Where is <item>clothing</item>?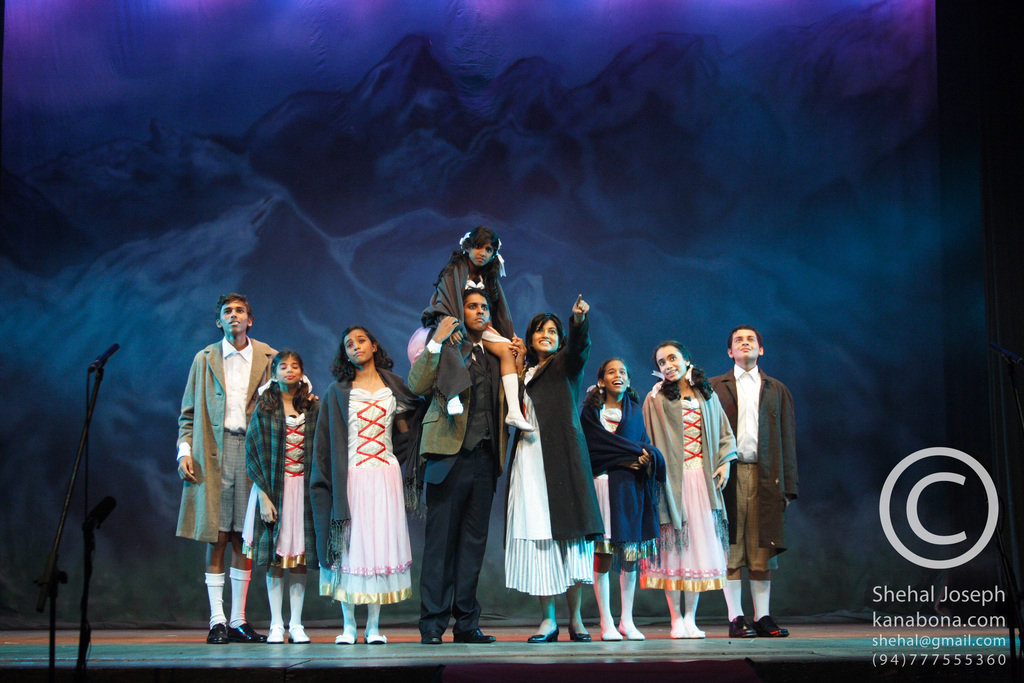
locate(706, 368, 802, 574).
